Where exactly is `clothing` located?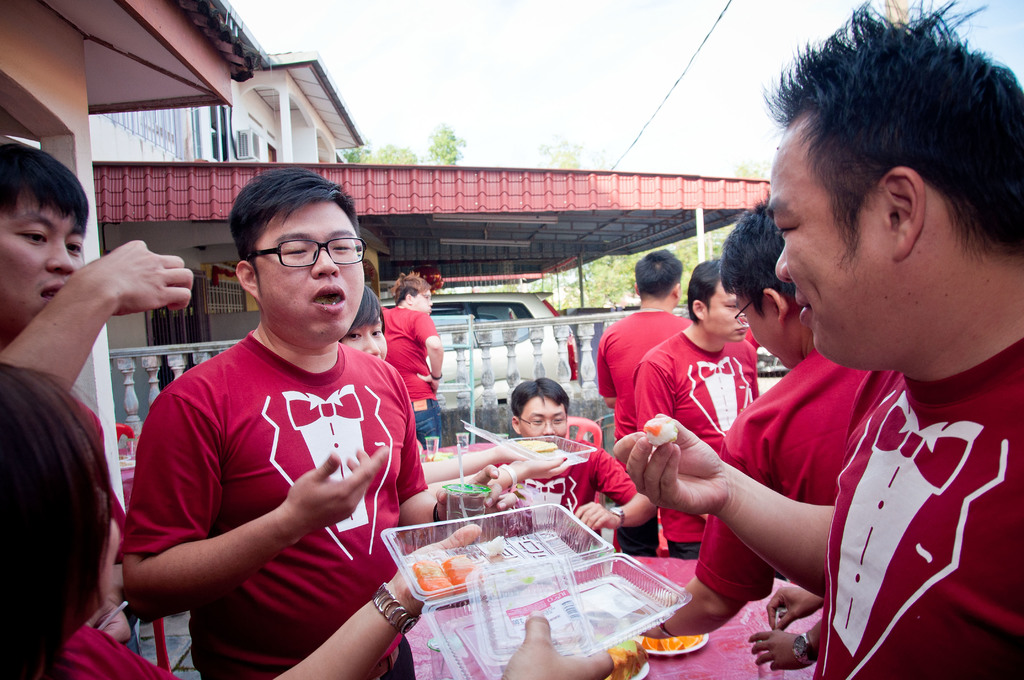
Its bounding box is <region>602, 289, 680, 524</region>.
